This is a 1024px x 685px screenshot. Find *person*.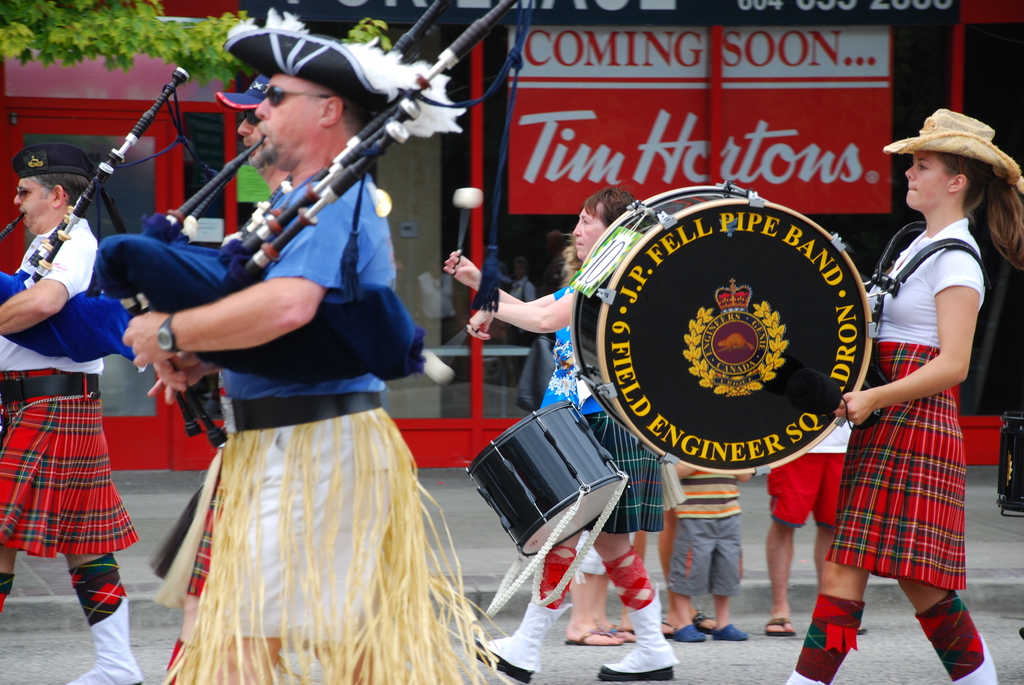
Bounding box: 176/74/289/684.
